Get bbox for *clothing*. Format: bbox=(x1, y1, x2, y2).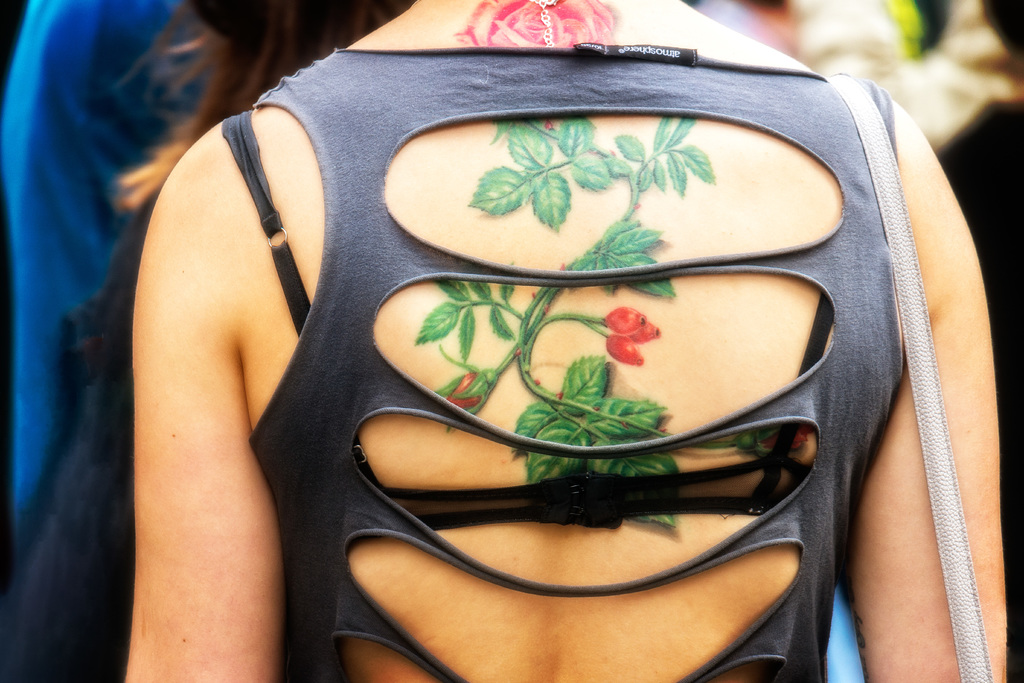
bbox=(6, 207, 147, 682).
